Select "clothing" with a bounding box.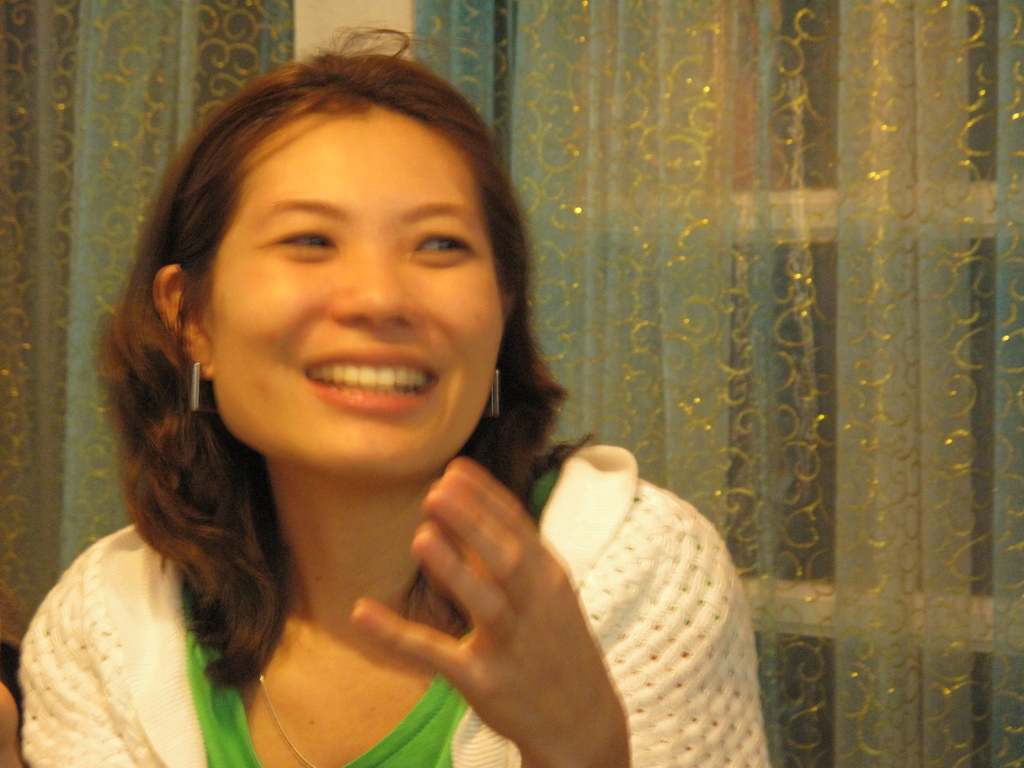
pyautogui.locateOnScreen(99, 412, 680, 767).
